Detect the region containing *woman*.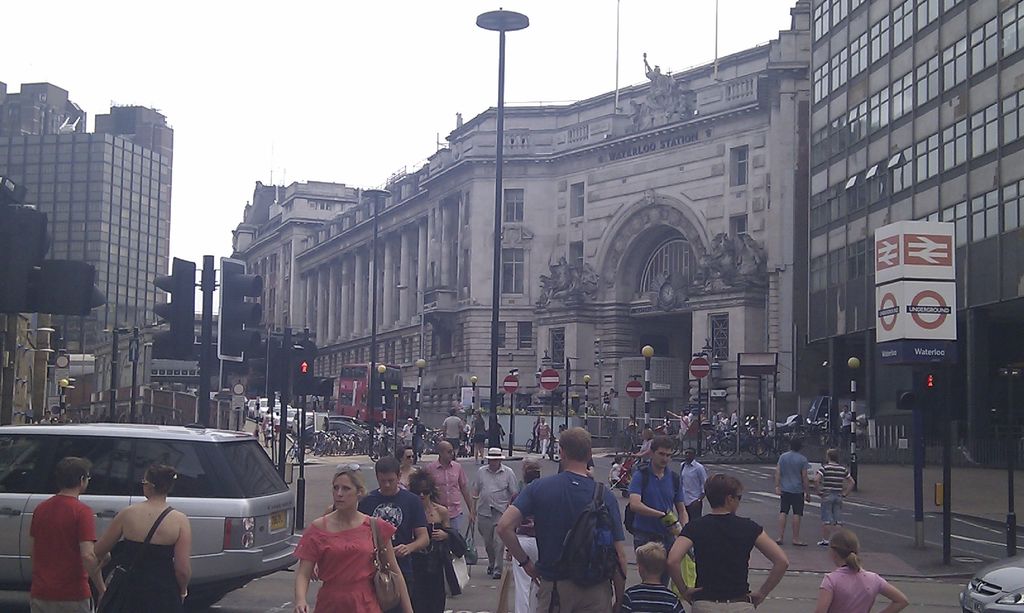
bbox=(769, 550, 922, 612).
